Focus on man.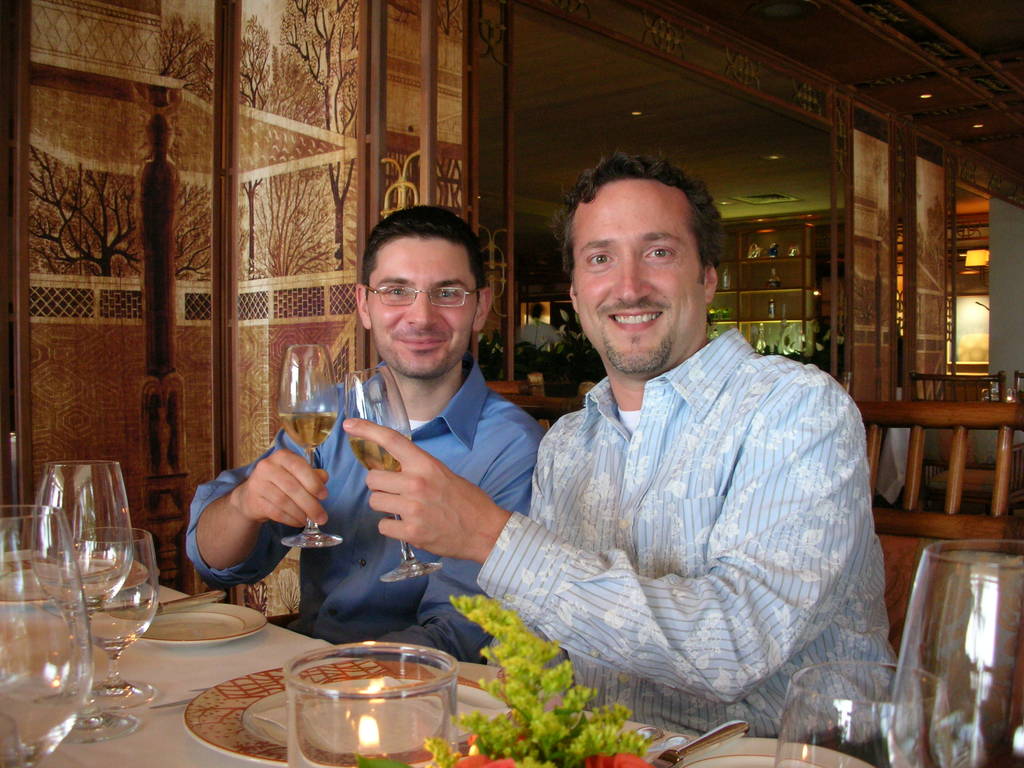
Focused at (x1=226, y1=220, x2=591, y2=661).
